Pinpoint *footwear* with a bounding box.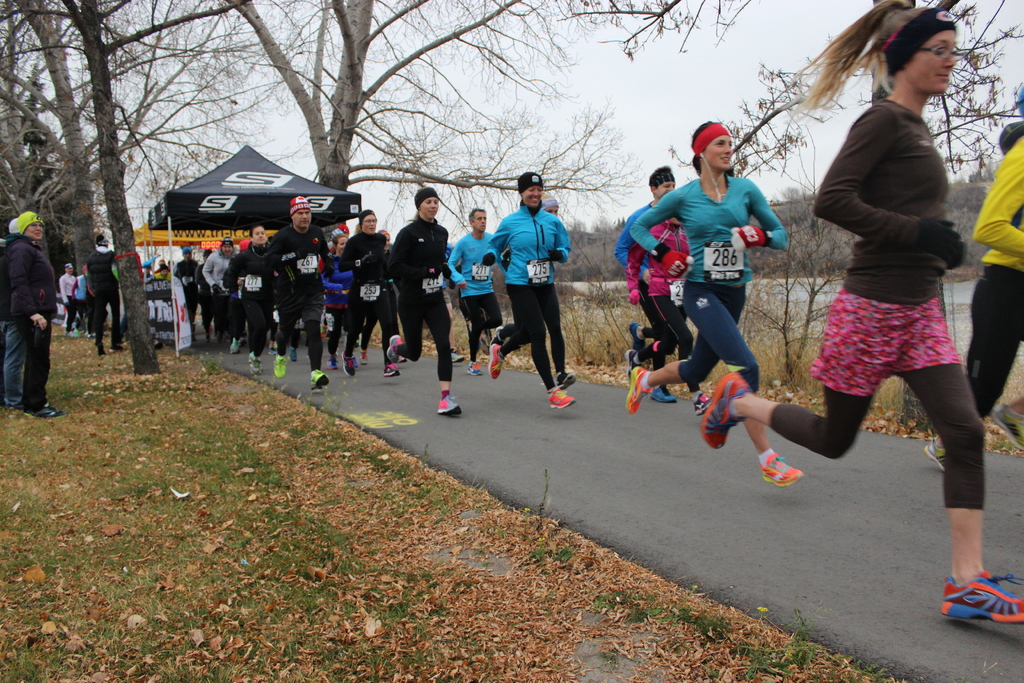
[436,397,461,417].
